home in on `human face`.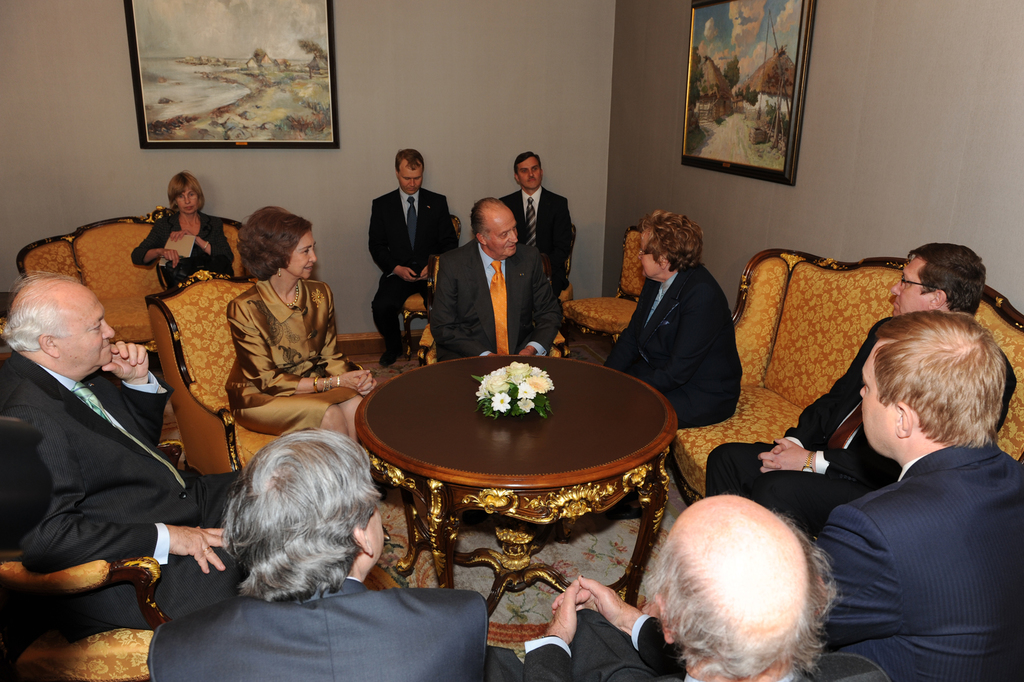
Homed in at left=180, top=187, right=200, bottom=215.
